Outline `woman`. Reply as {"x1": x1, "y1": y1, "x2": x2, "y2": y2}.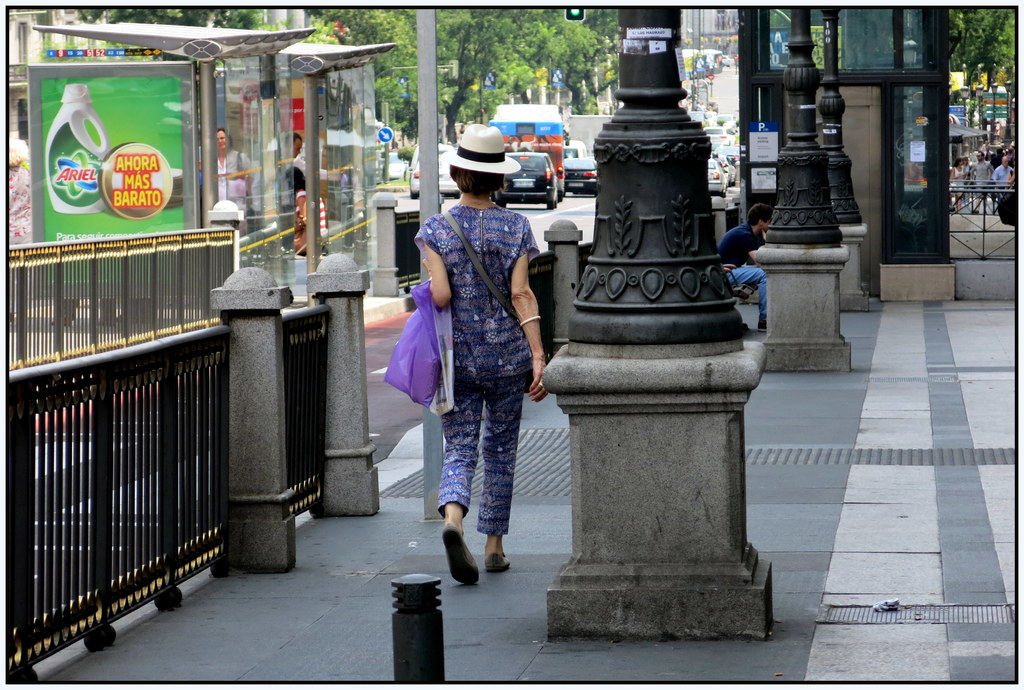
{"x1": 286, "y1": 161, "x2": 335, "y2": 254}.
